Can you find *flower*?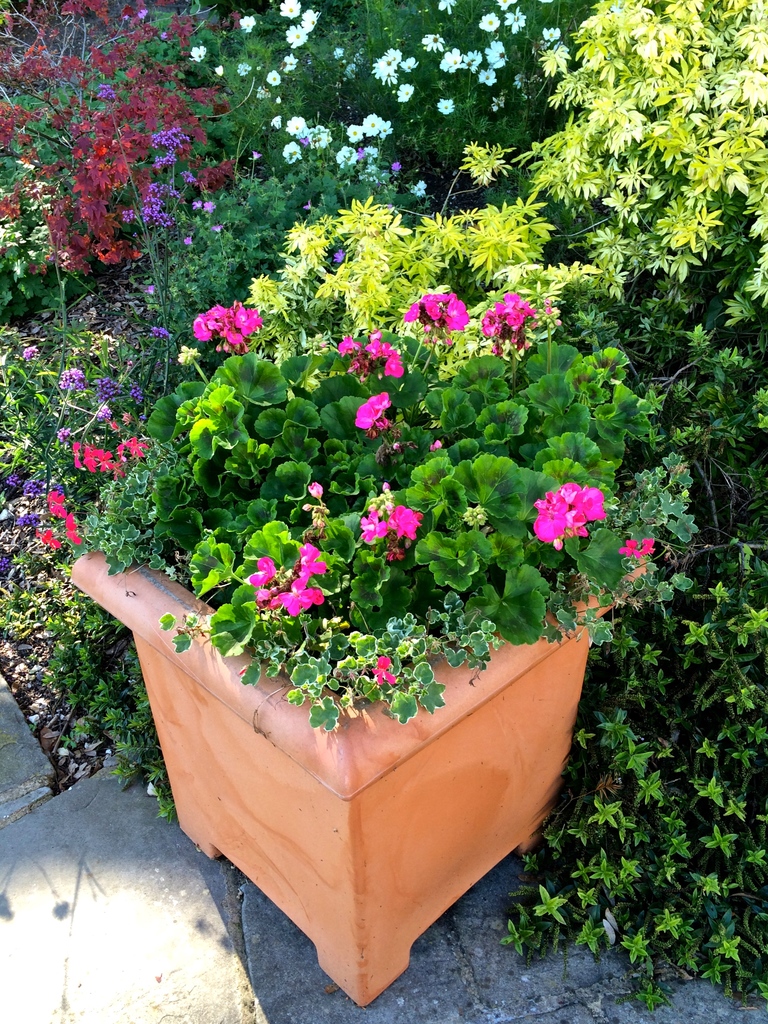
Yes, bounding box: detection(70, 436, 140, 478).
